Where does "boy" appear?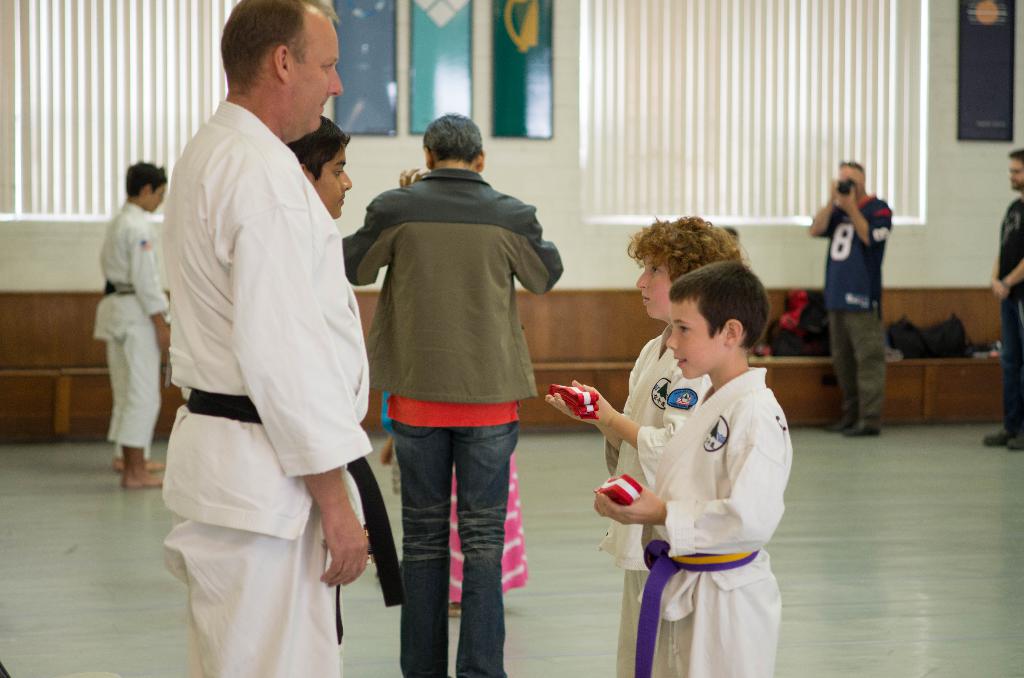
Appears at box=[593, 254, 799, 677].
